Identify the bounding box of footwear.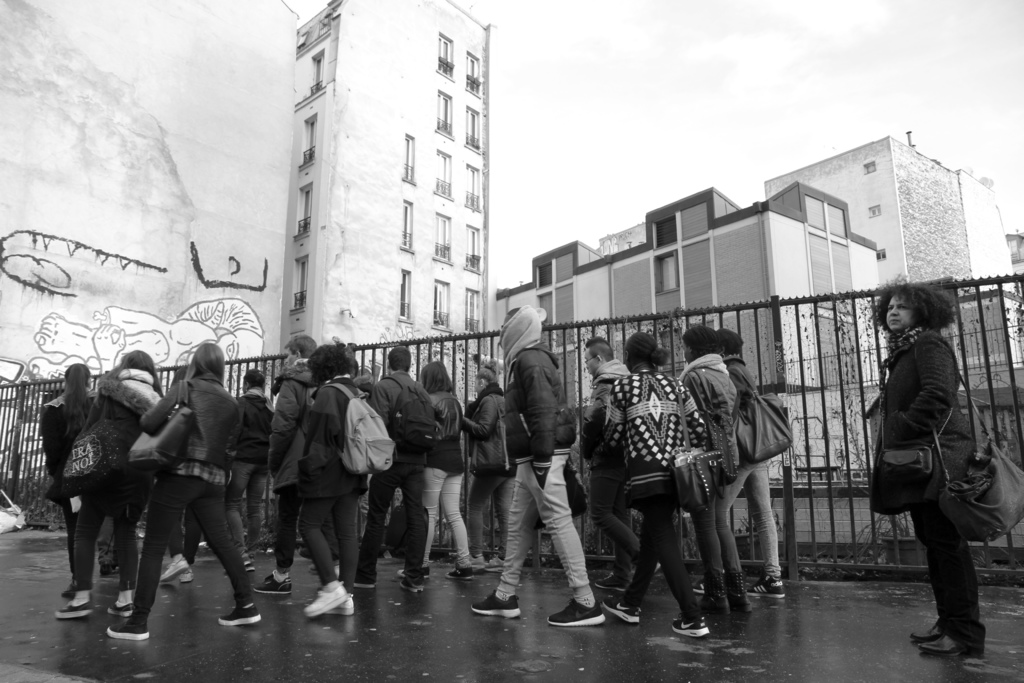
region(595, 573, 633, 590).
